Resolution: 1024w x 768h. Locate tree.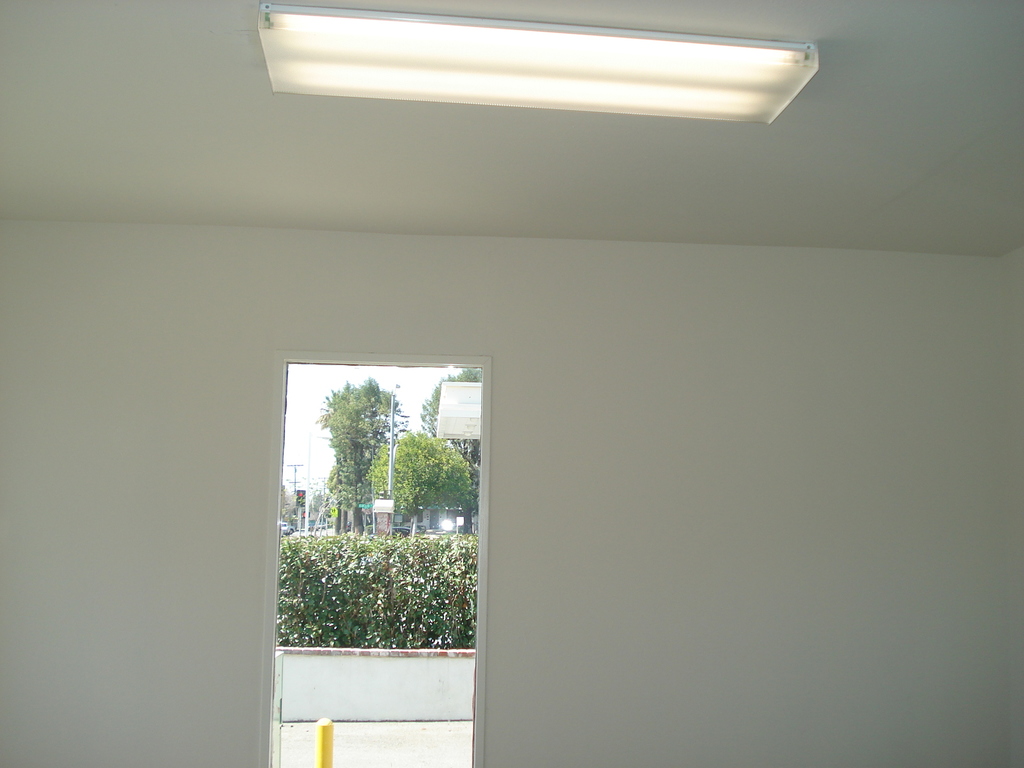
BBox(410, 358, 490, 436).
